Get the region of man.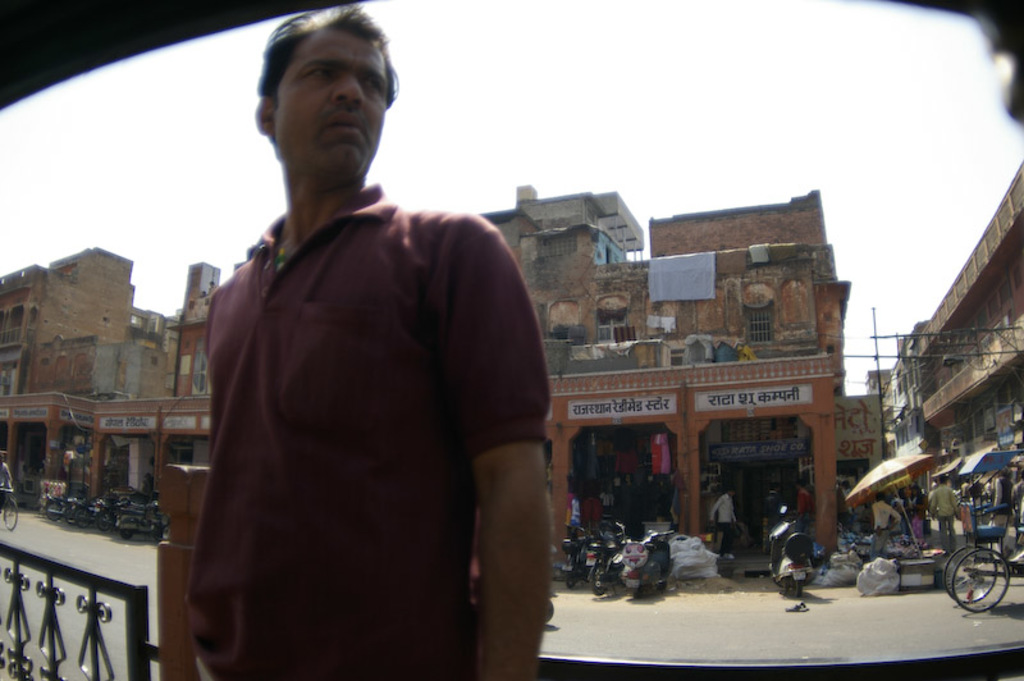
locate(0, 452, 18, 499).
